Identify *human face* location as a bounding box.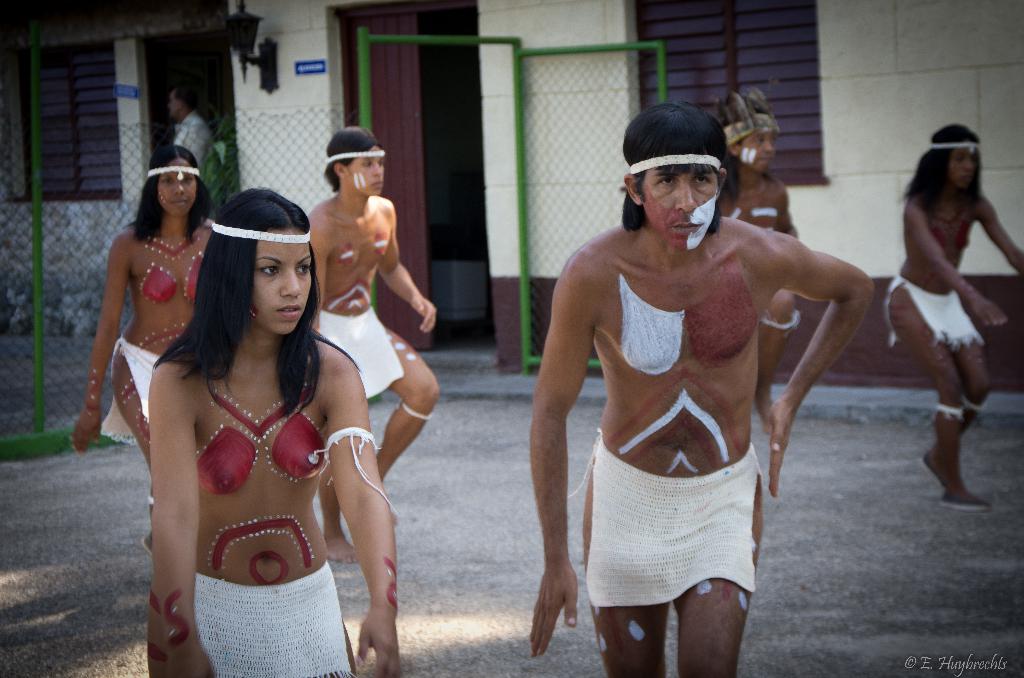
(x1=644, y1=166, x2=719, y2=244).
